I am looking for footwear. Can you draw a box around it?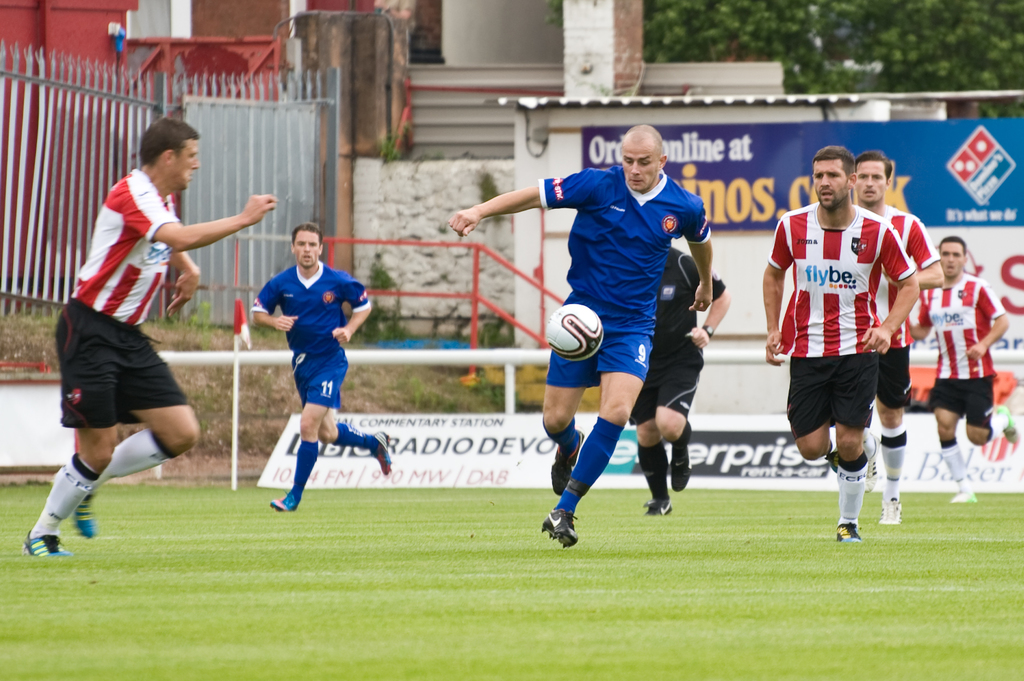
Sure, the bounding box is x1=950 y1=486 x2=973 y2=501.
